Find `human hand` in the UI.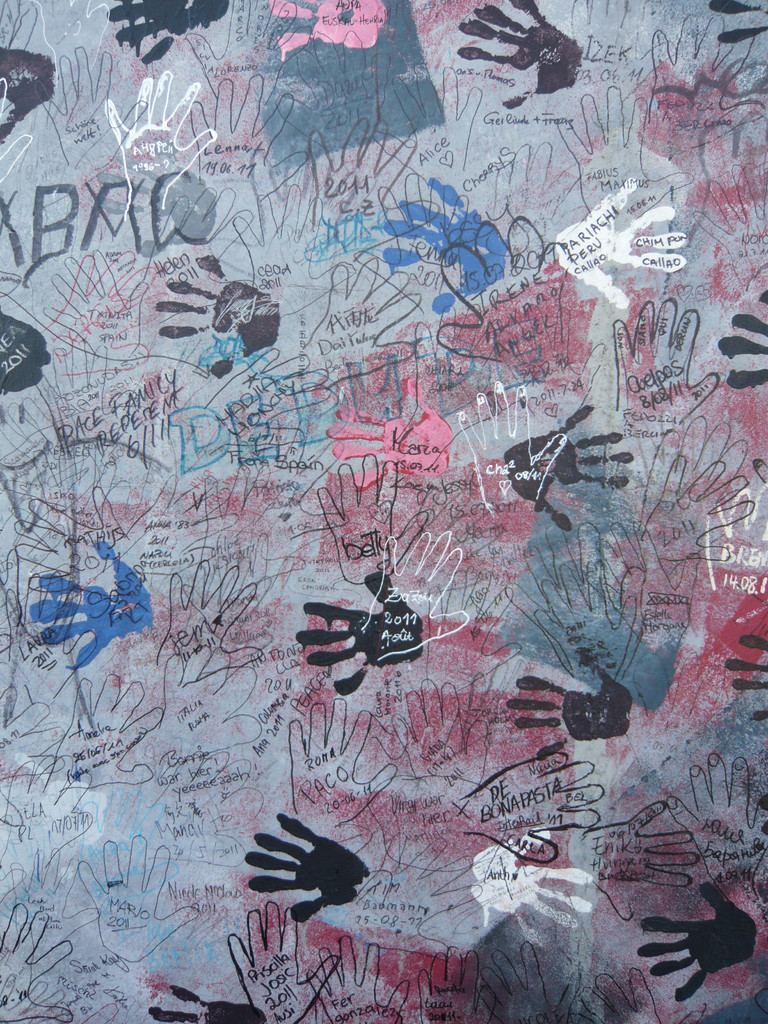
UI element at bbox(147, 173, 253, 286).
